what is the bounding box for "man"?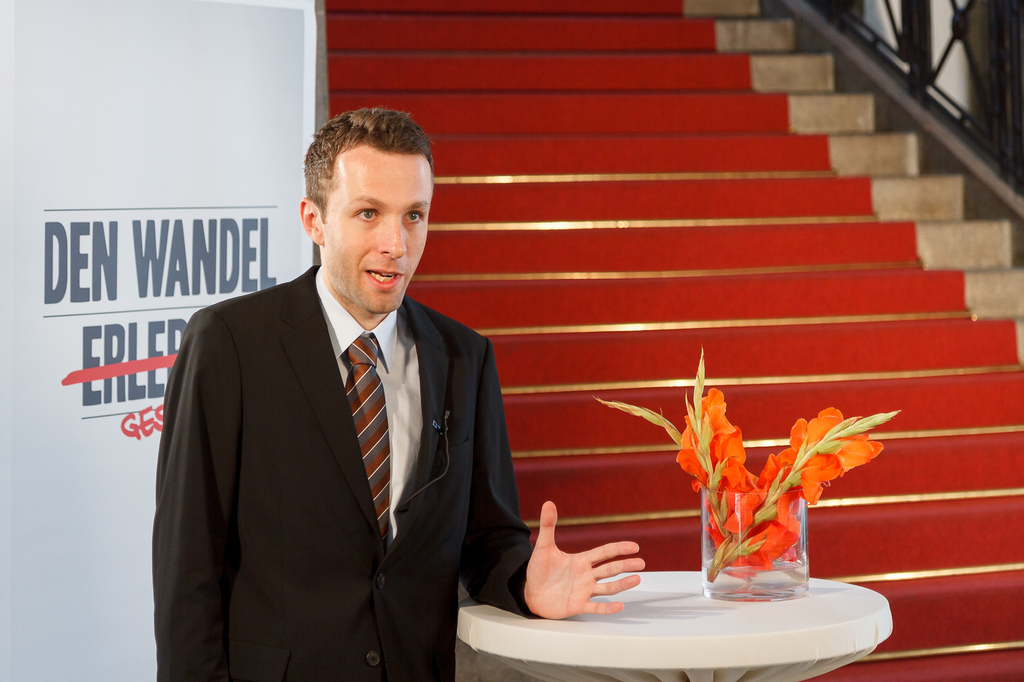
{"x1": 153, "y1": 115, "x2": 531, "y2": 681}.
